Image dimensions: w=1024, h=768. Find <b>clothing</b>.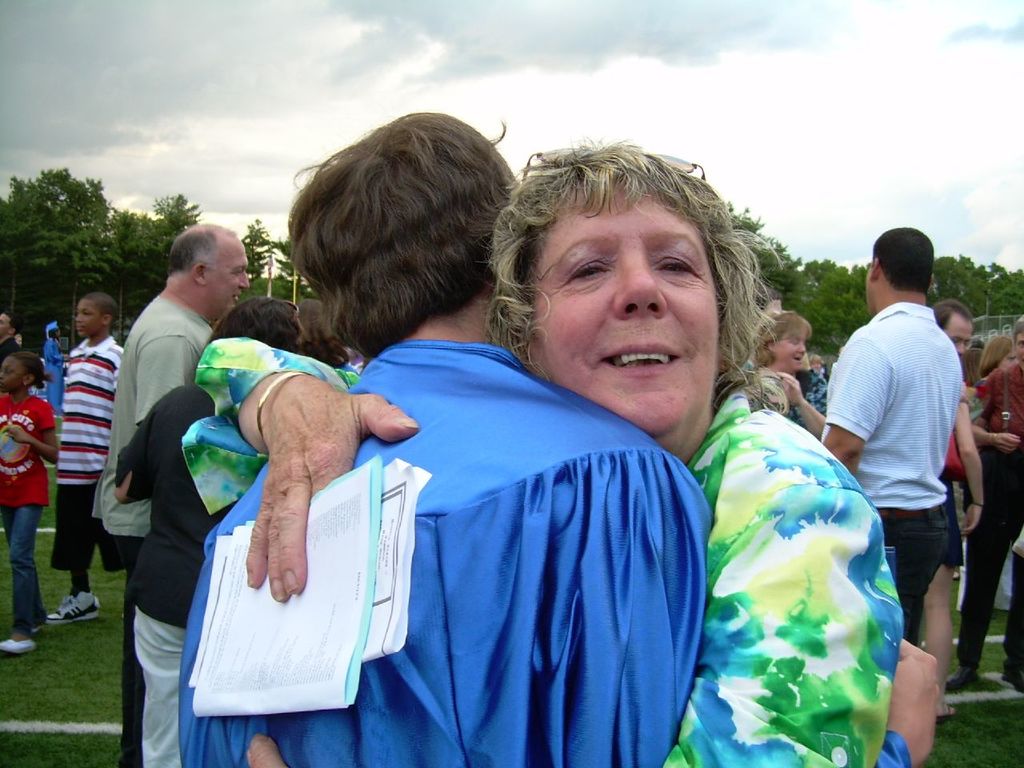
(left=58, top=334, right=124, bottom=486).
